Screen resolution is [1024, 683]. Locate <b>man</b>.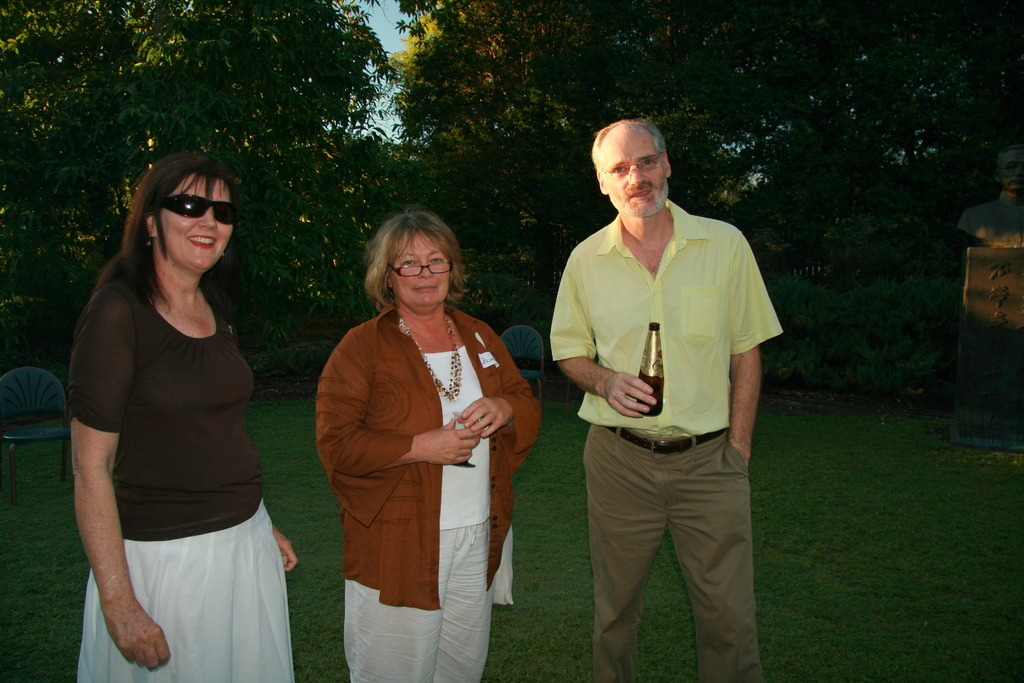
region(547, 114, 780, 682).
